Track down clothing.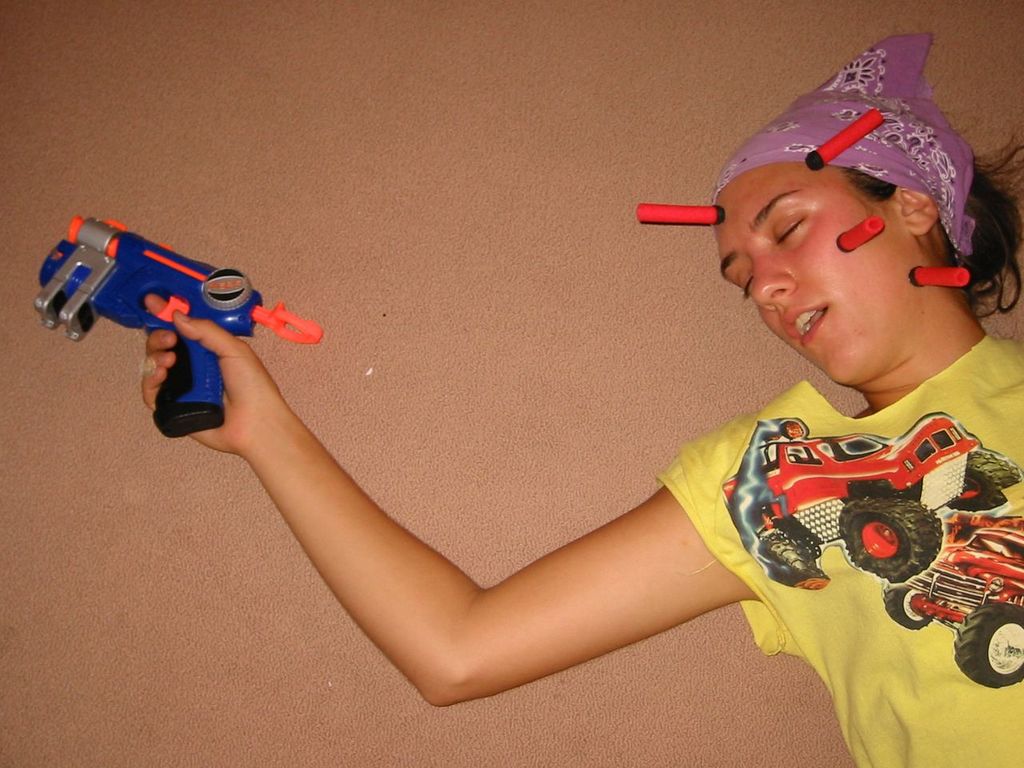
Tracked to box(632, 280, 1023, 738).
